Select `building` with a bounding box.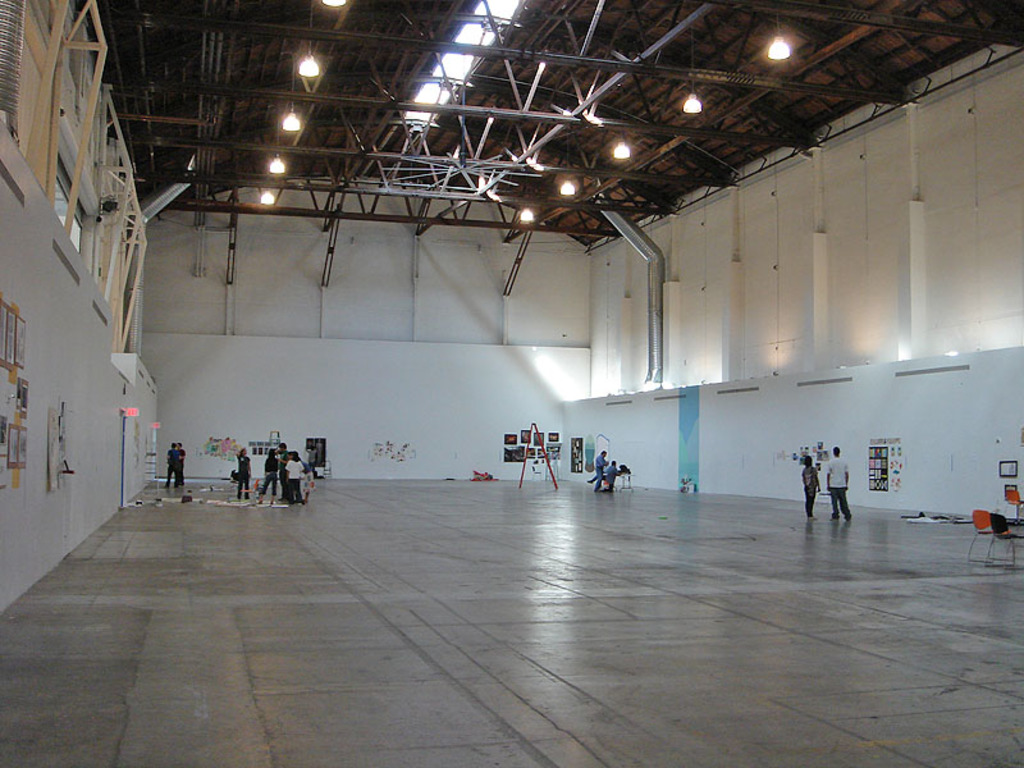
0,0,1023,767.
